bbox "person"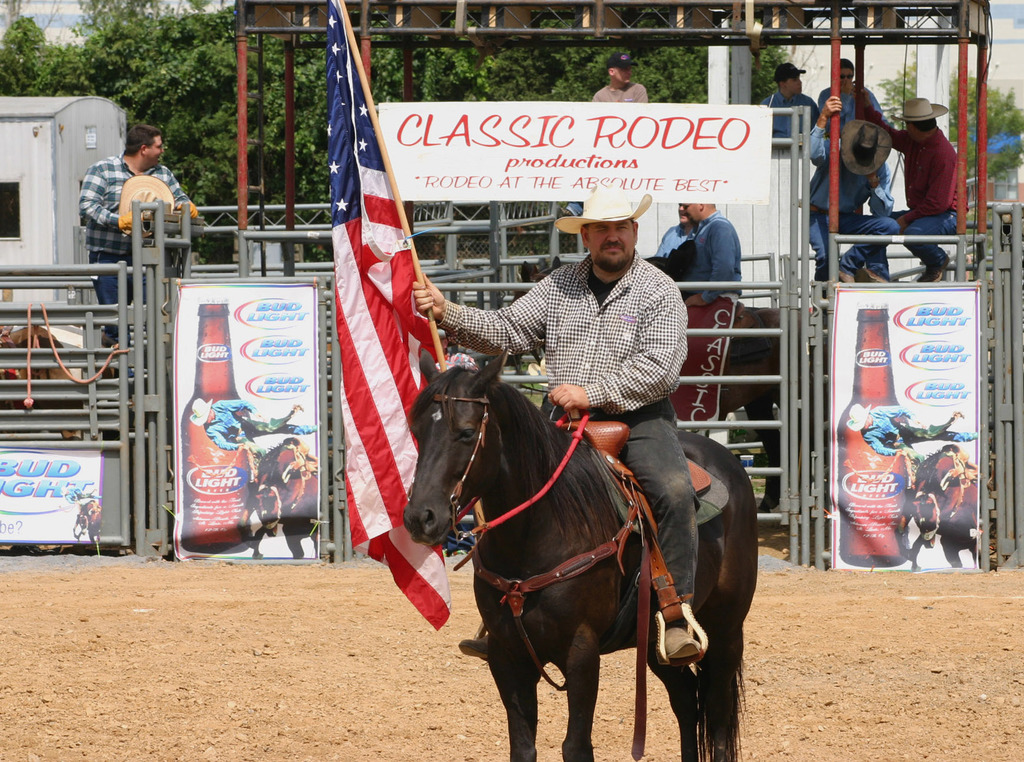
(x1=845, y1=401, x2=979, y2=472)
